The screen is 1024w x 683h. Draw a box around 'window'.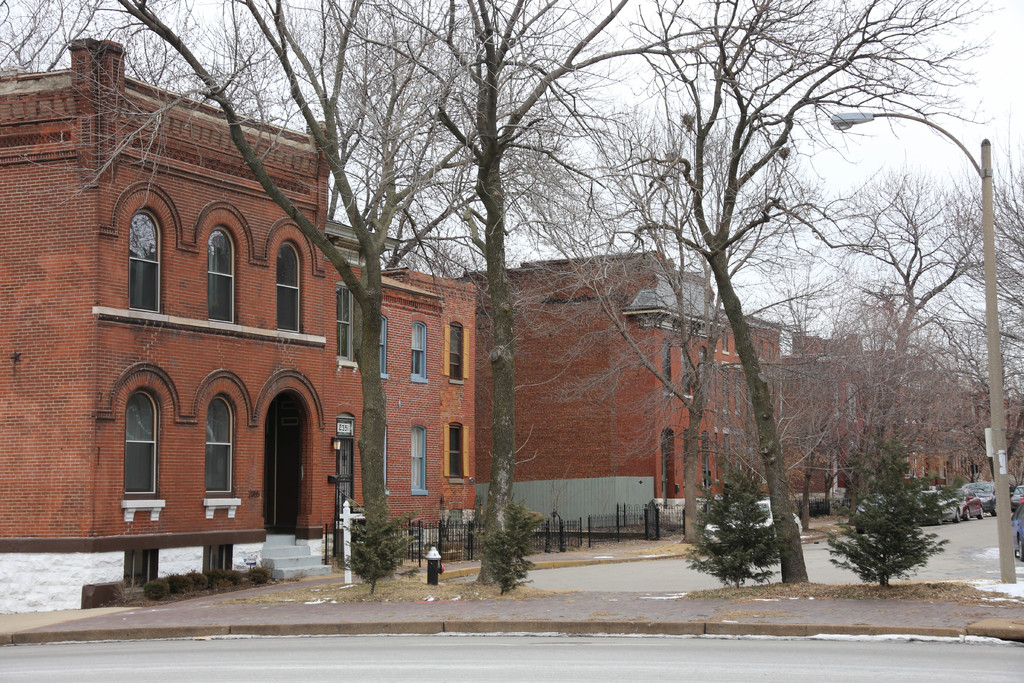
<box>447,420,463,476</box>.
